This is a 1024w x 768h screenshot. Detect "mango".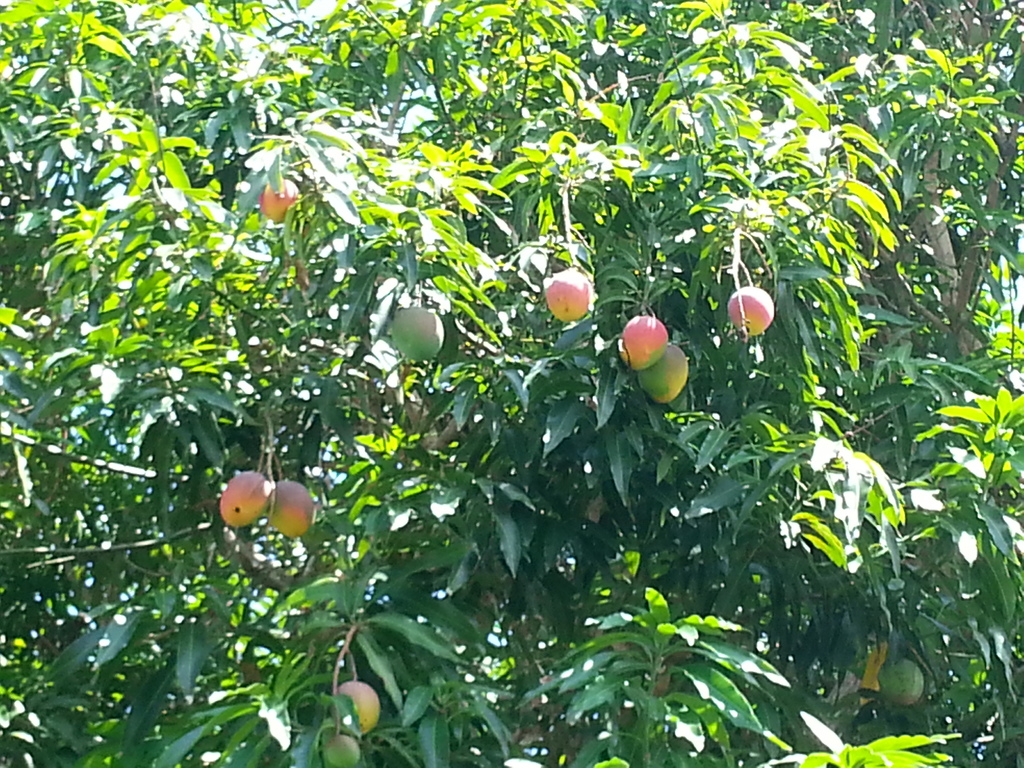
{"x1": 388, "y1": 310, "x2": 441, "y2": 358}.
